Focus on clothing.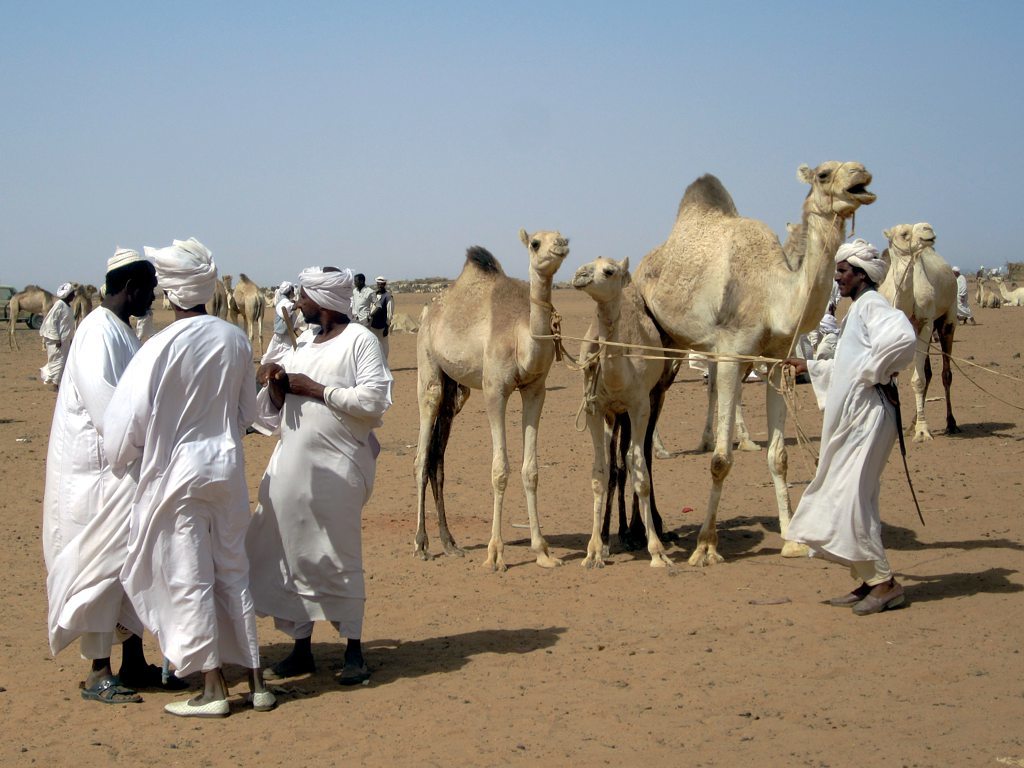
Focused at [left=955, top=276, right=975, bottom=319].
